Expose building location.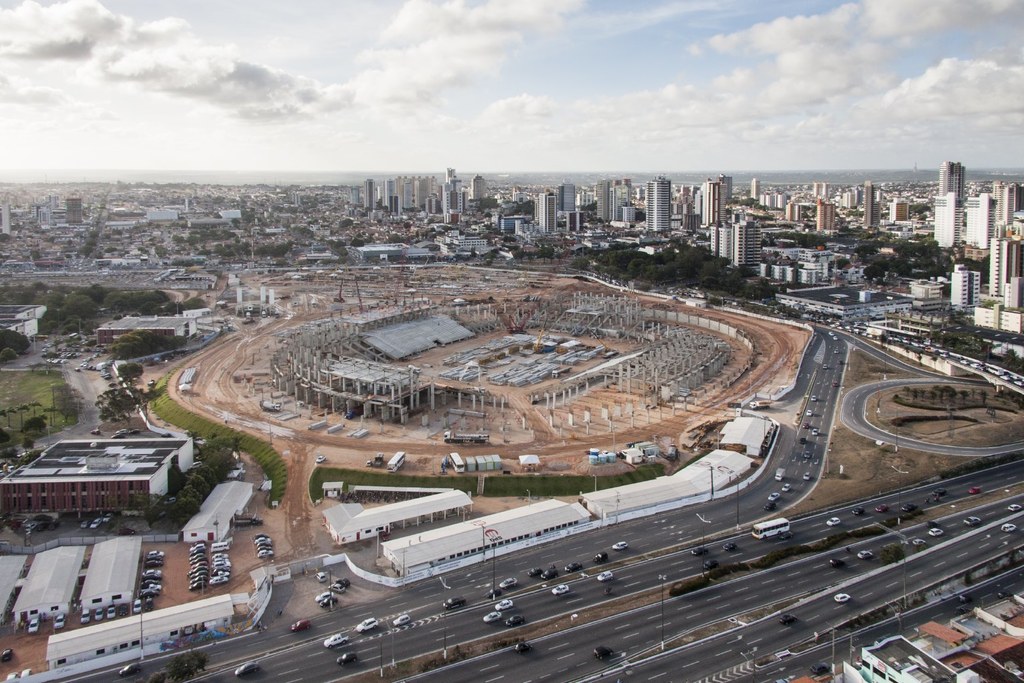
Exposed at {"x1": 44, "y1": 593, "x2": 236, "y2": 666}.
